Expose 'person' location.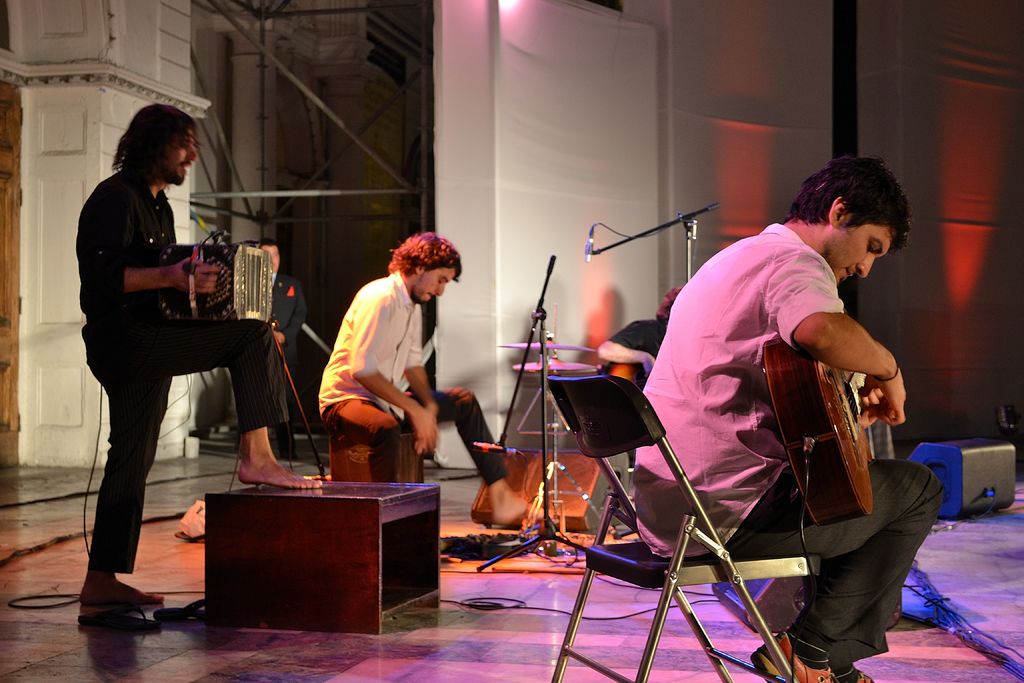
Exposed at [x1=71, y1=110, x2=285, y2=601].
